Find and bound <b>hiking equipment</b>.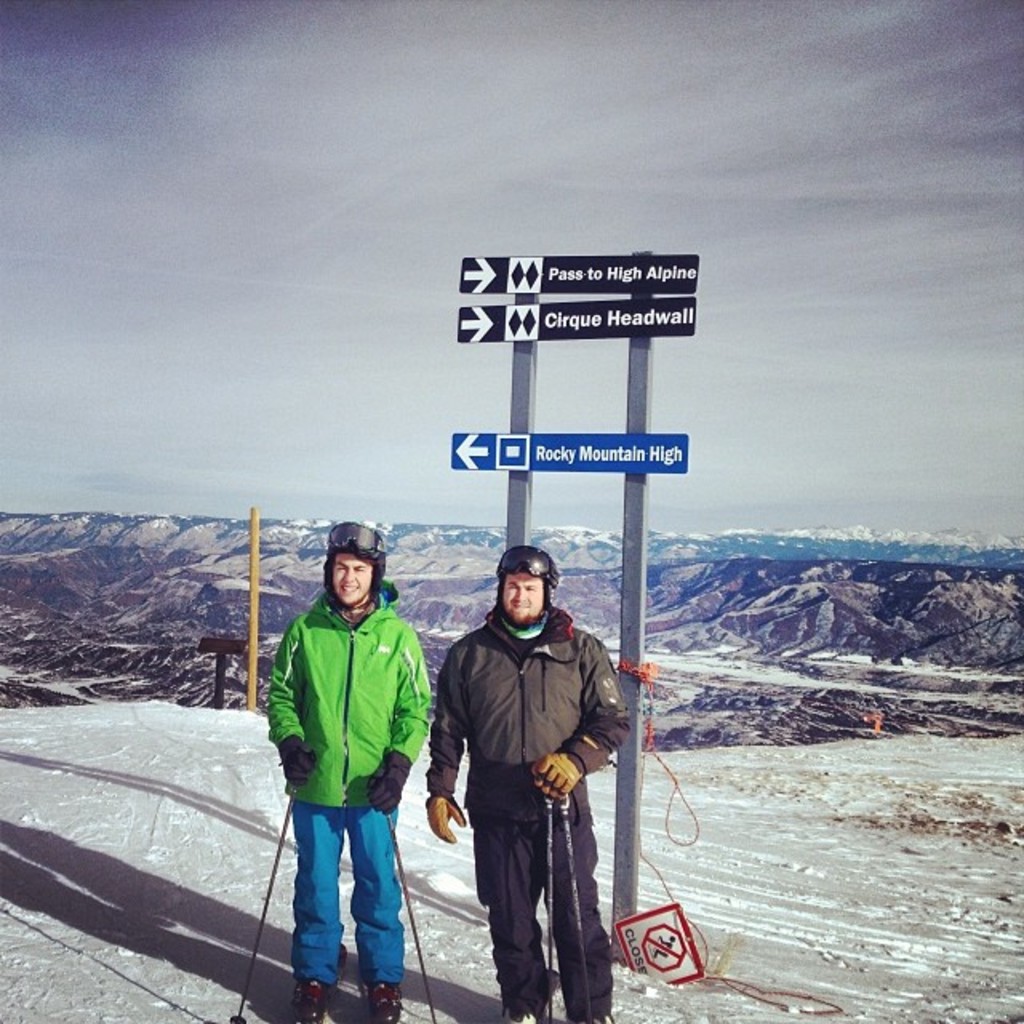
Bound: box(486, 541, 566, 627).
